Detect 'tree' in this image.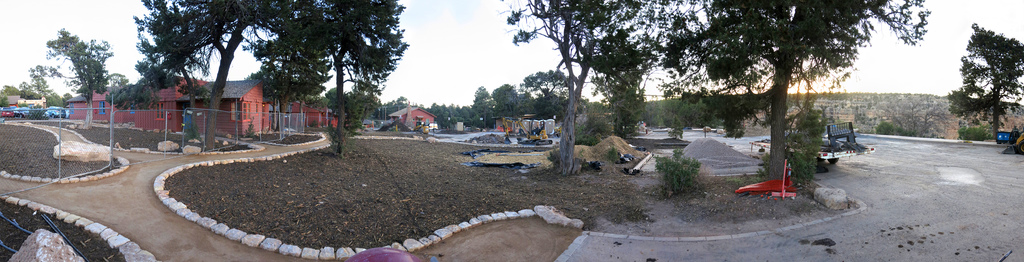
Detection: detection(952, 3, 1022, 137).
